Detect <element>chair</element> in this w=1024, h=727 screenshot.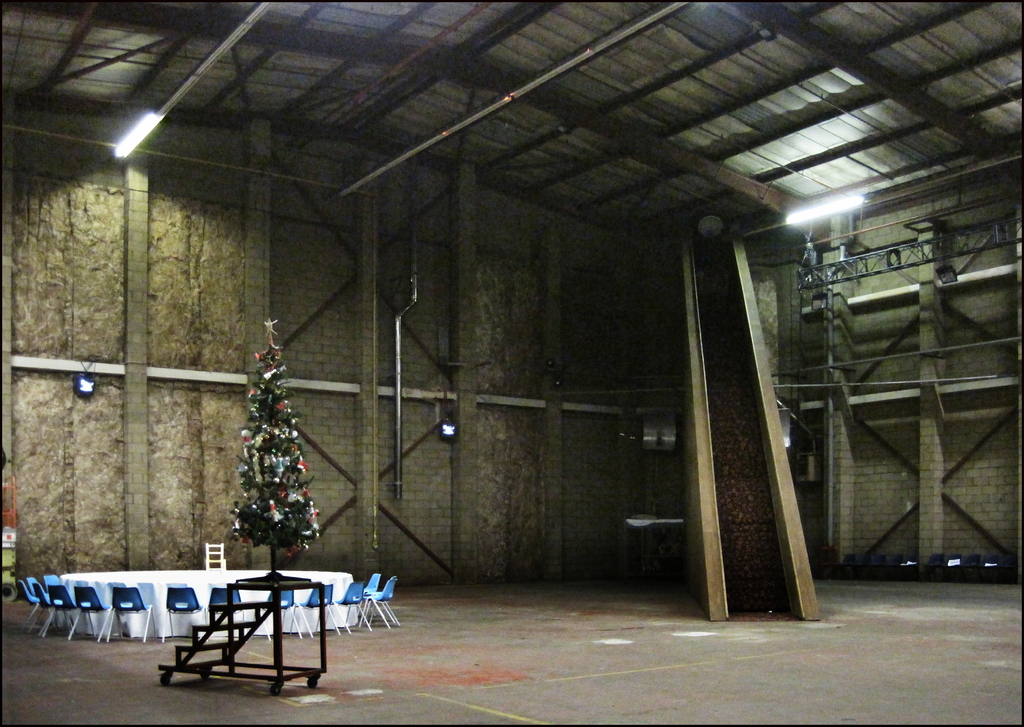
Detection: detection(360, 572, 394, 625).
